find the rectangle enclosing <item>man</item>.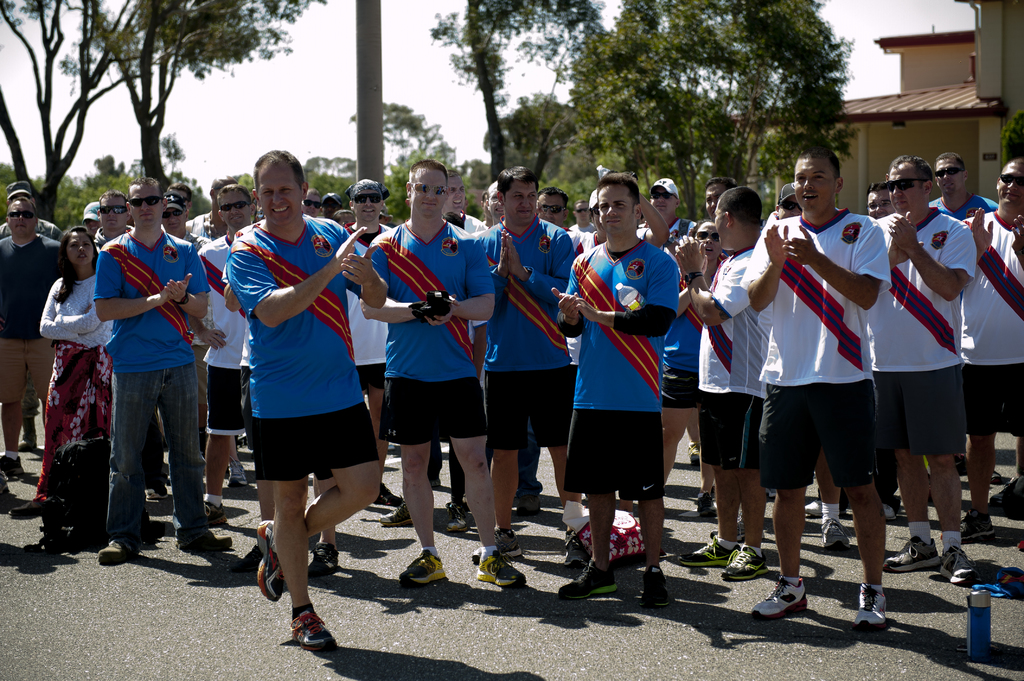
(522, 187, 590, 519).
